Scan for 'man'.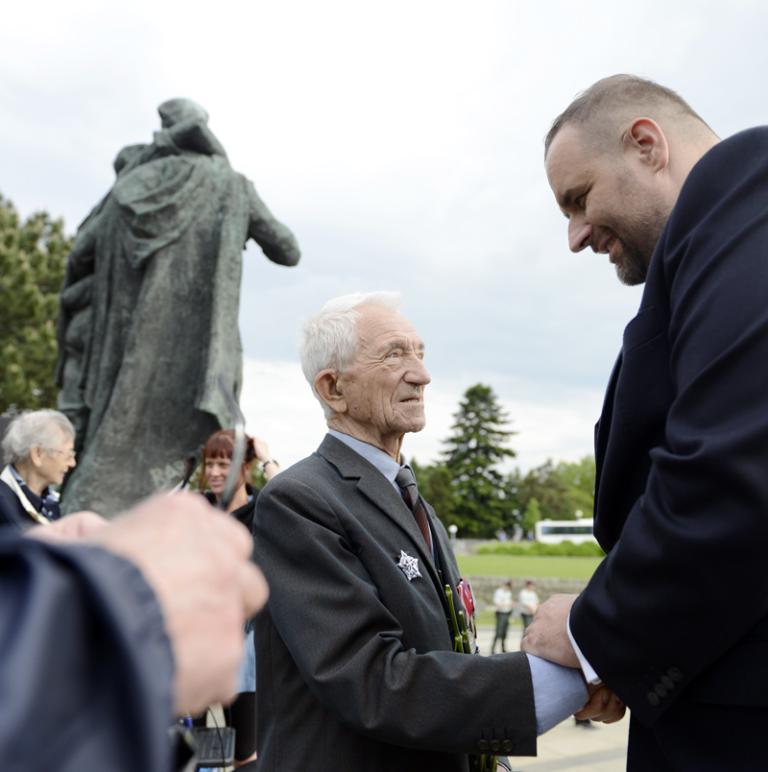
Scan result: box=[246, 285, 589, 768].
